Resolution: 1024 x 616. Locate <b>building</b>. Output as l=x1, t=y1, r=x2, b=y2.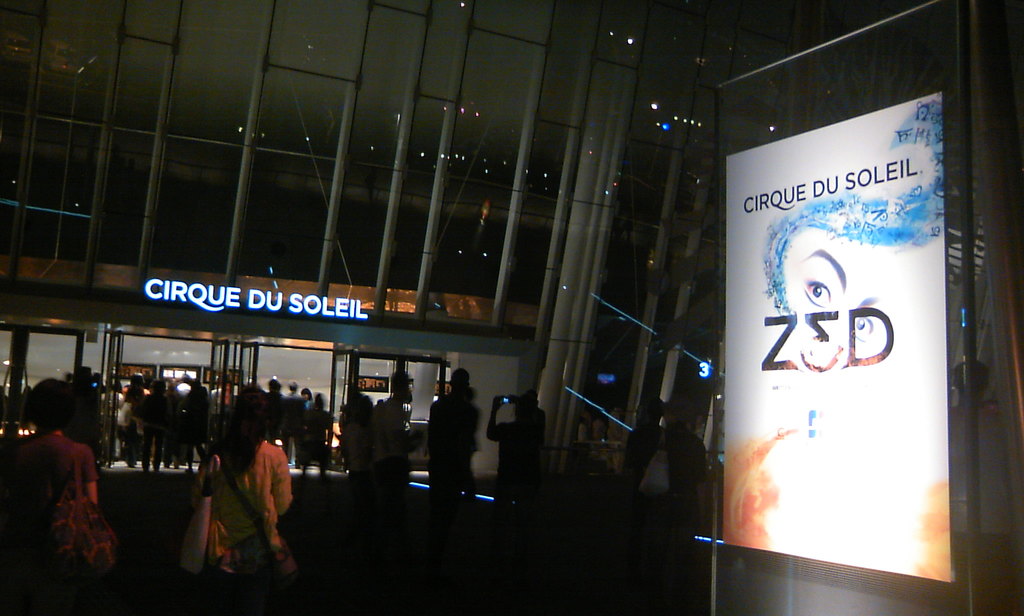
l=0, t=0, r=1023, b=615.
